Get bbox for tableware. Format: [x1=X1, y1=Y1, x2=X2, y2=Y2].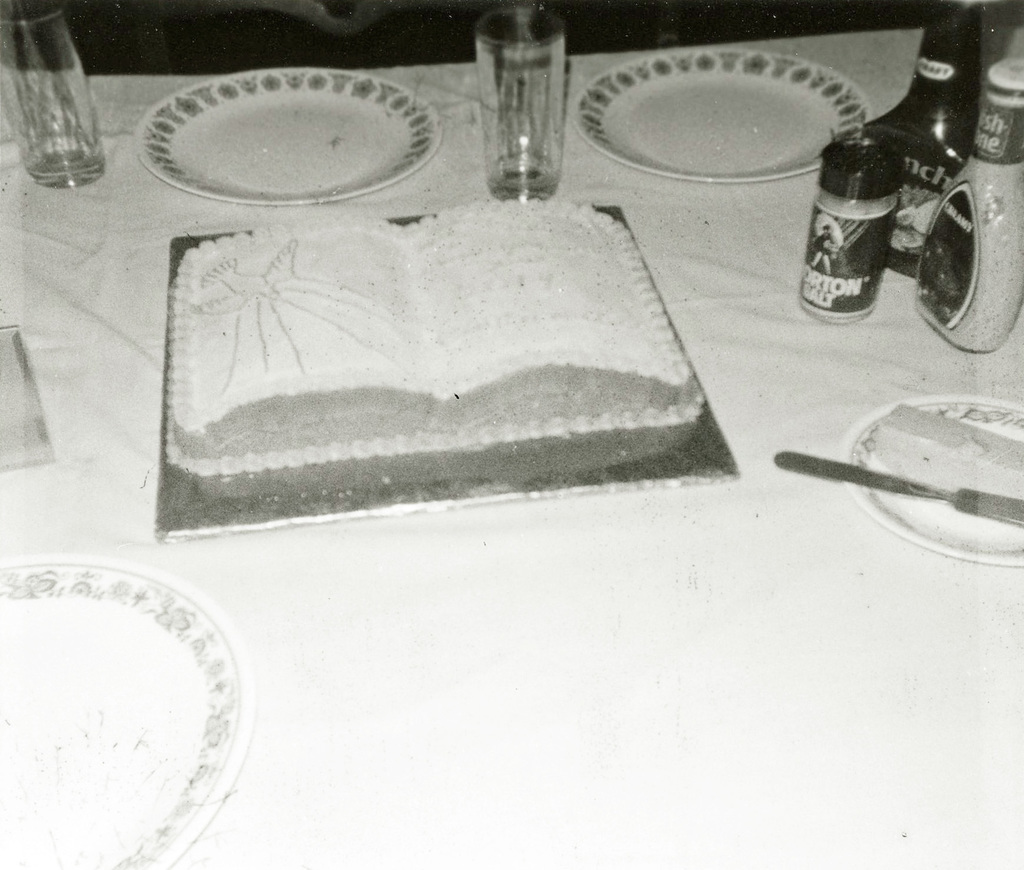
[x1=132, y1=65, x2=439, y2=208].
